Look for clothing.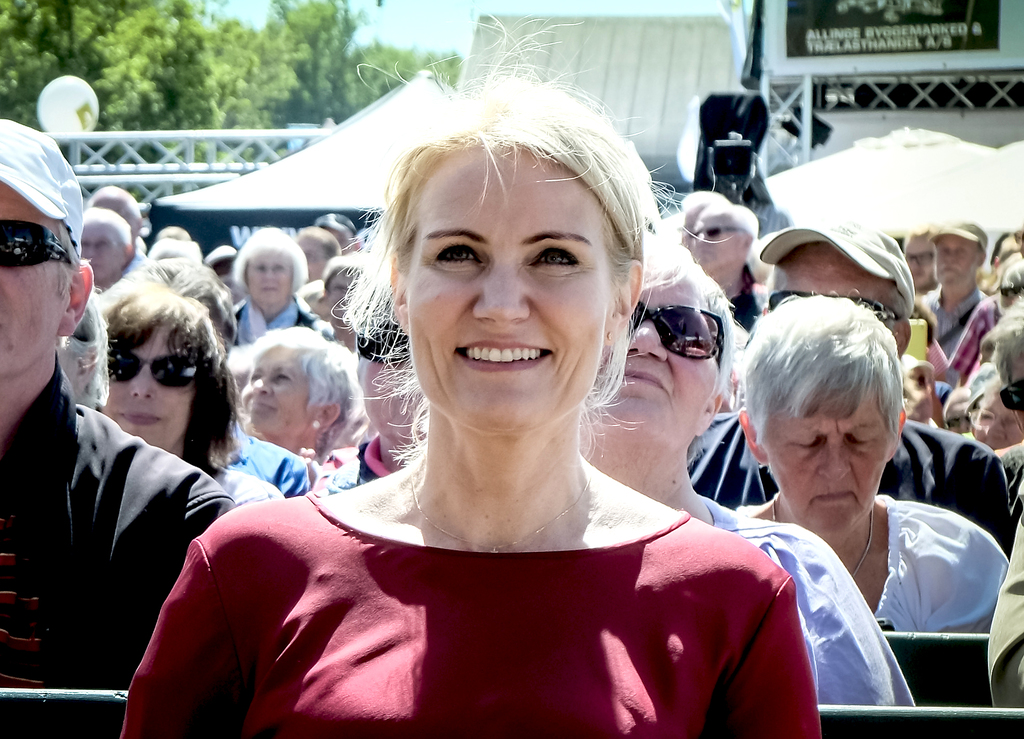
Found: 227 434 307 496.
